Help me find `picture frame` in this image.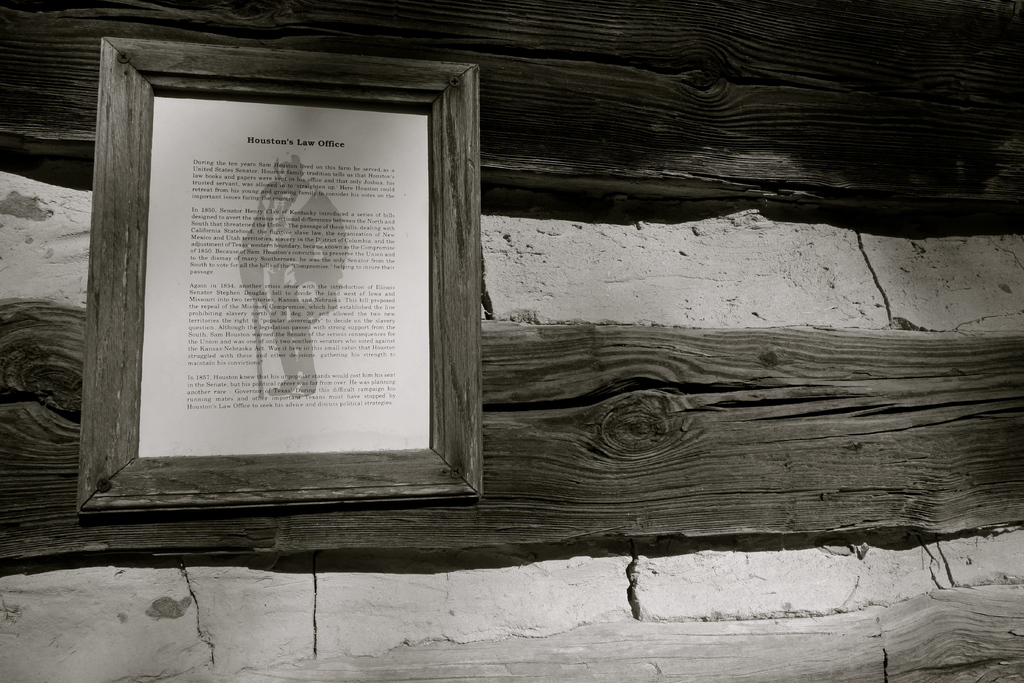
Found it: (x1=77, y1=49, x2=500, y2=538).
